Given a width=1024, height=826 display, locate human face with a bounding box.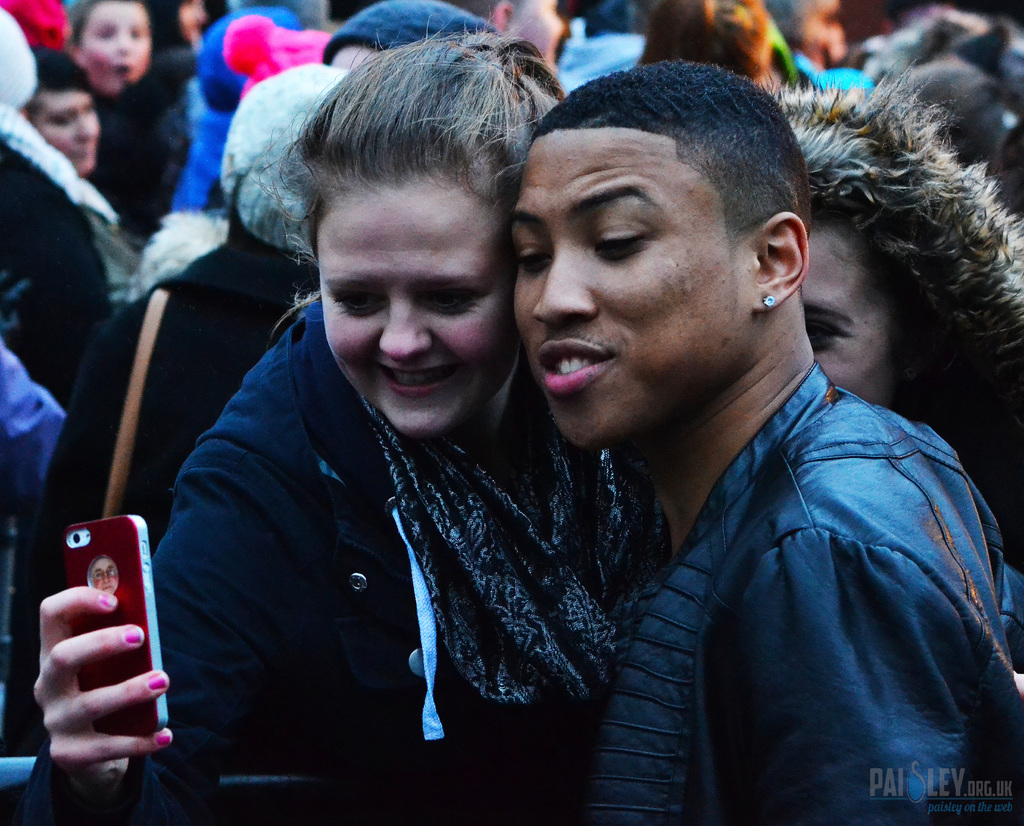
Located: box(82, 0, 146, 84).
